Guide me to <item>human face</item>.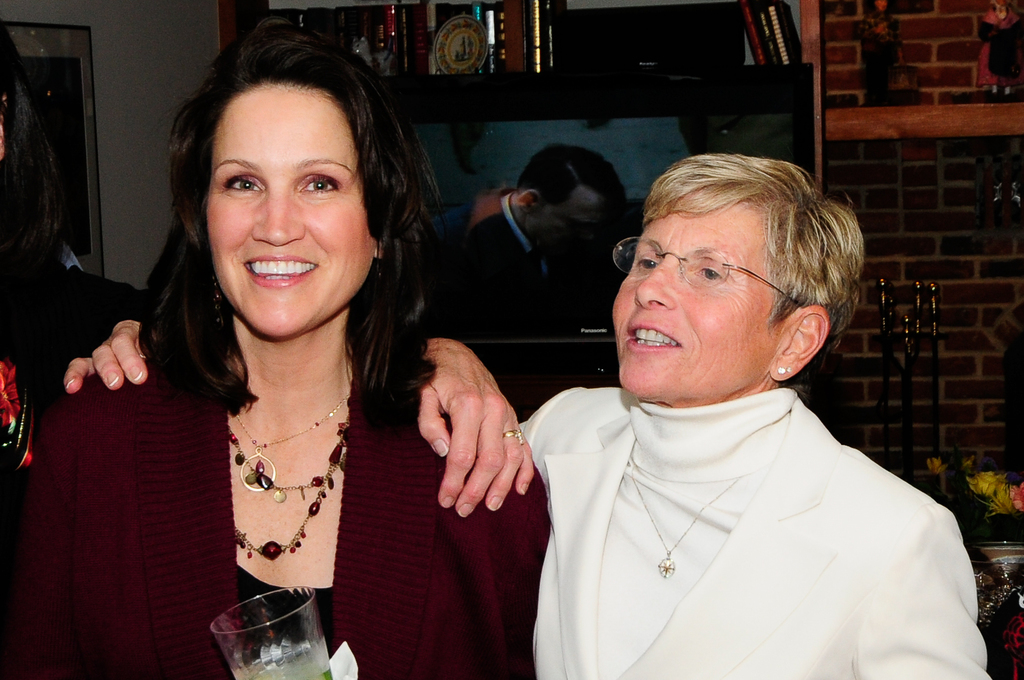
Guidance: crop(204, 93, 377, 334).
